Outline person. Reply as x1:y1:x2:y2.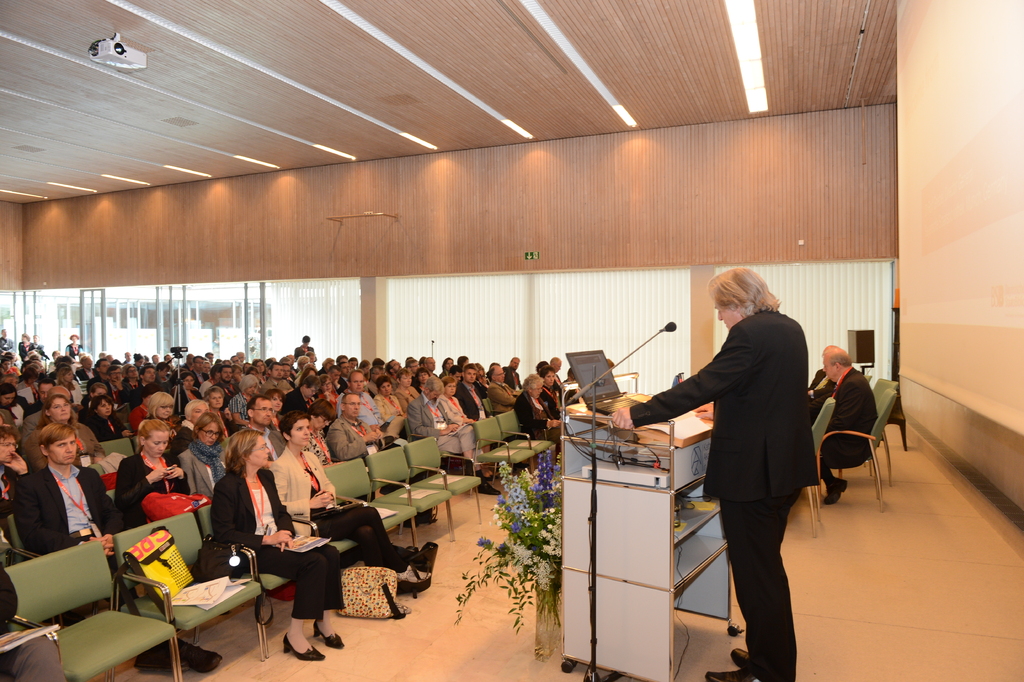
174:409:230:495.
